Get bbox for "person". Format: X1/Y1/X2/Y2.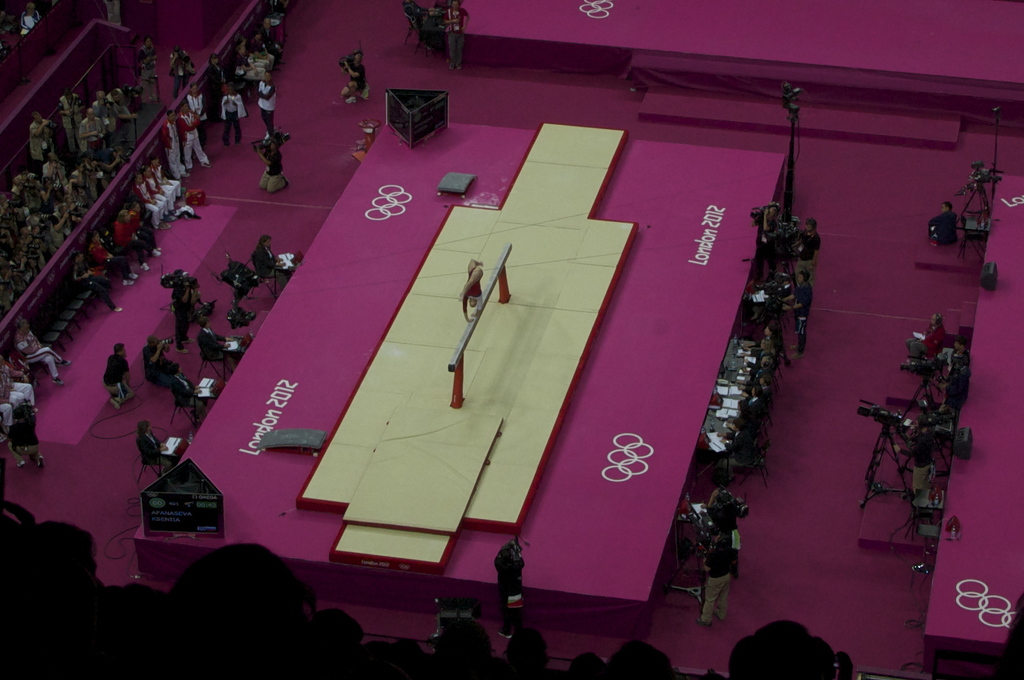
256/19/284/67.
